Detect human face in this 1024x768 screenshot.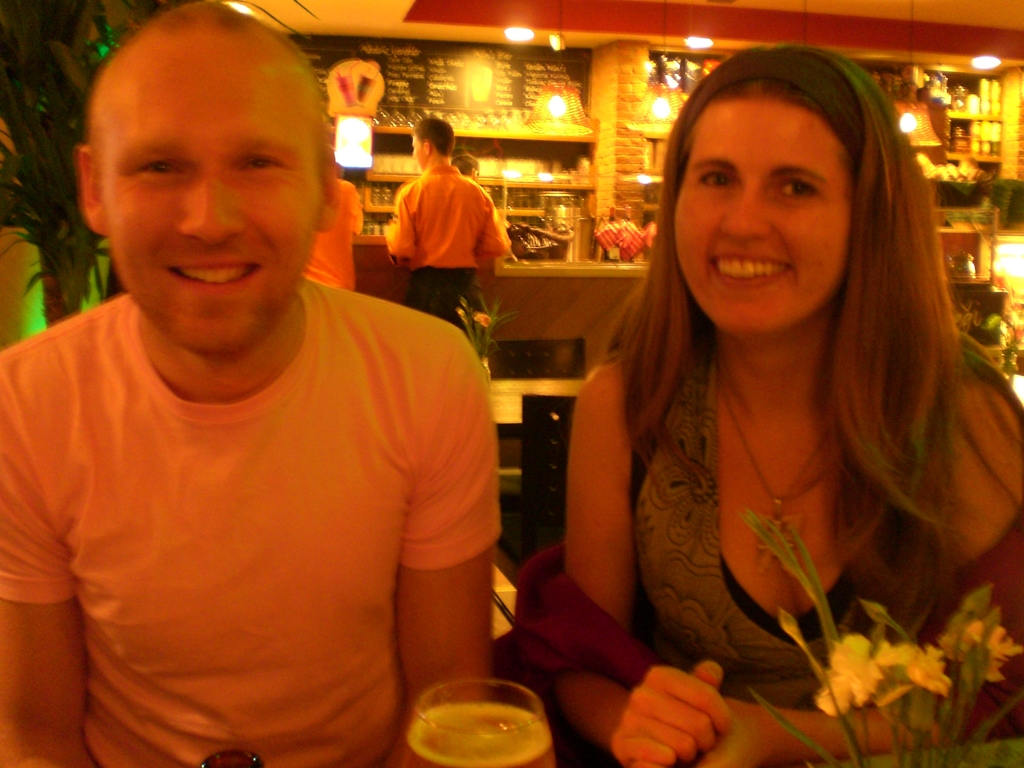
Detection: left=101, top=36, right=319, bottom=351.
